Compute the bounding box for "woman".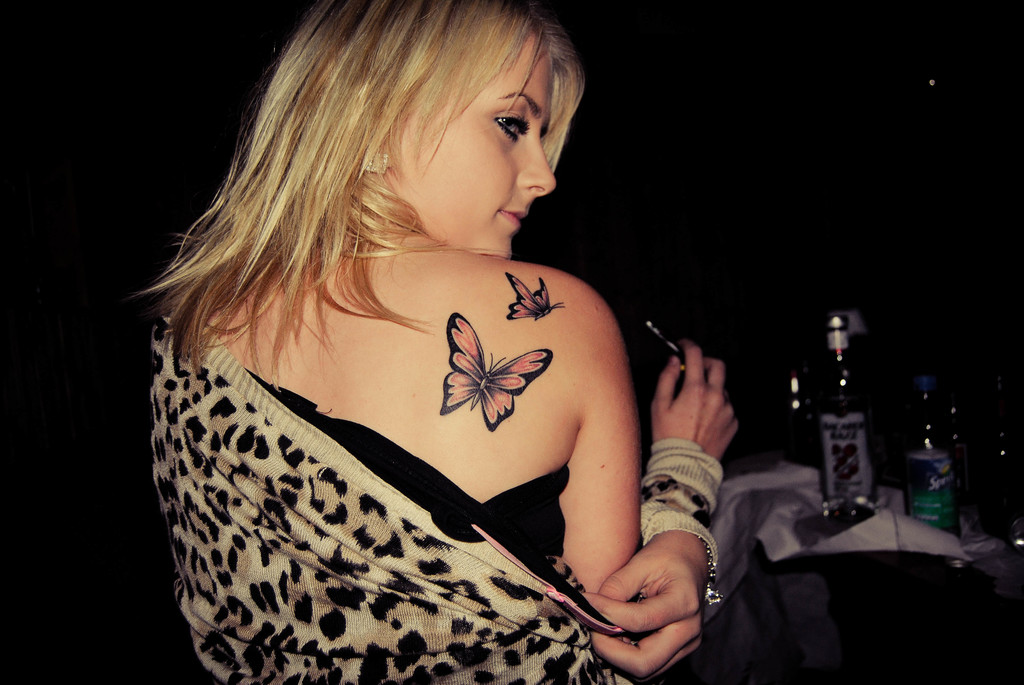
BBox(89, 3, 794, 672).
